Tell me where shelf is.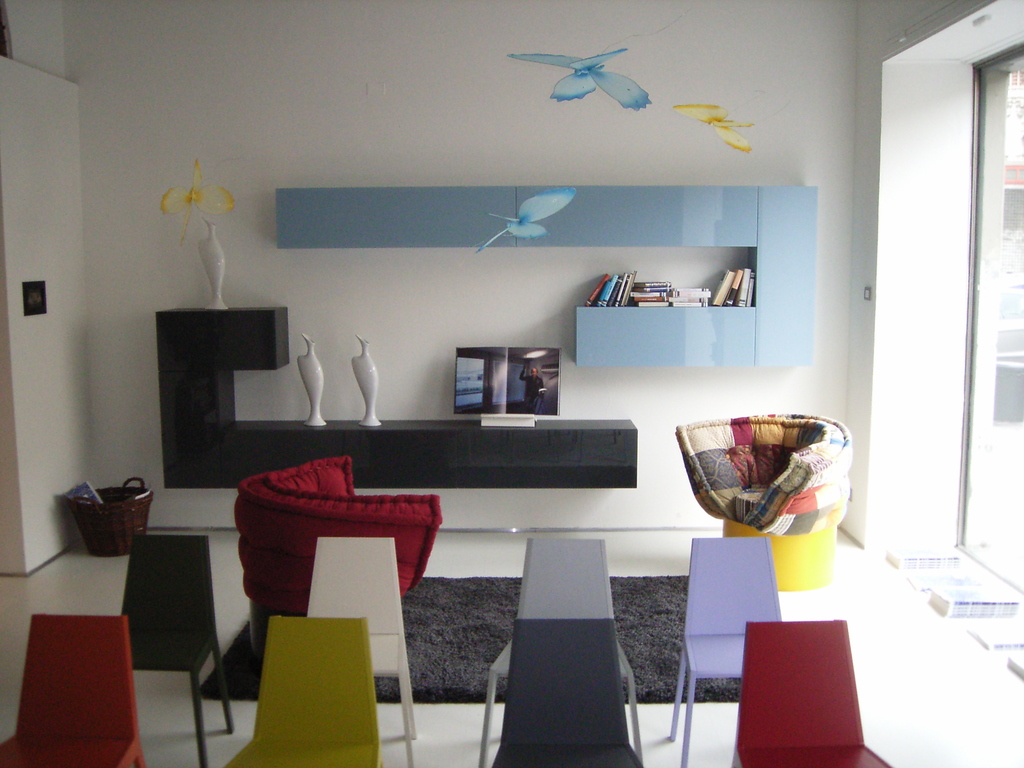
shelf is at region(565, 240, 749, 316).
